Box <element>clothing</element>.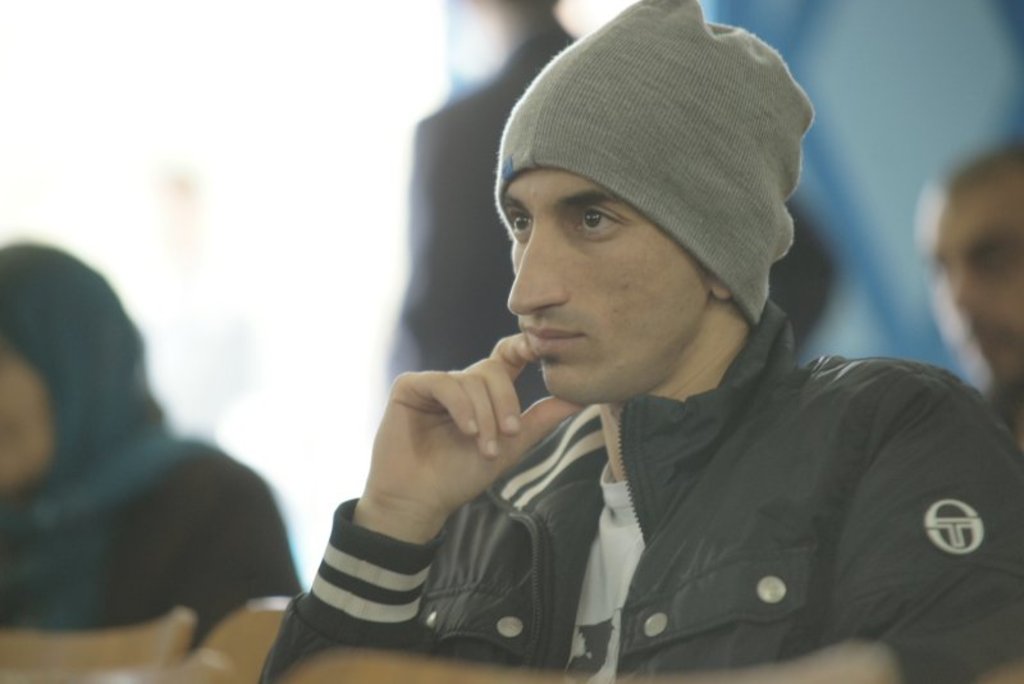
bbox=(256, 306, 1023, 683).
